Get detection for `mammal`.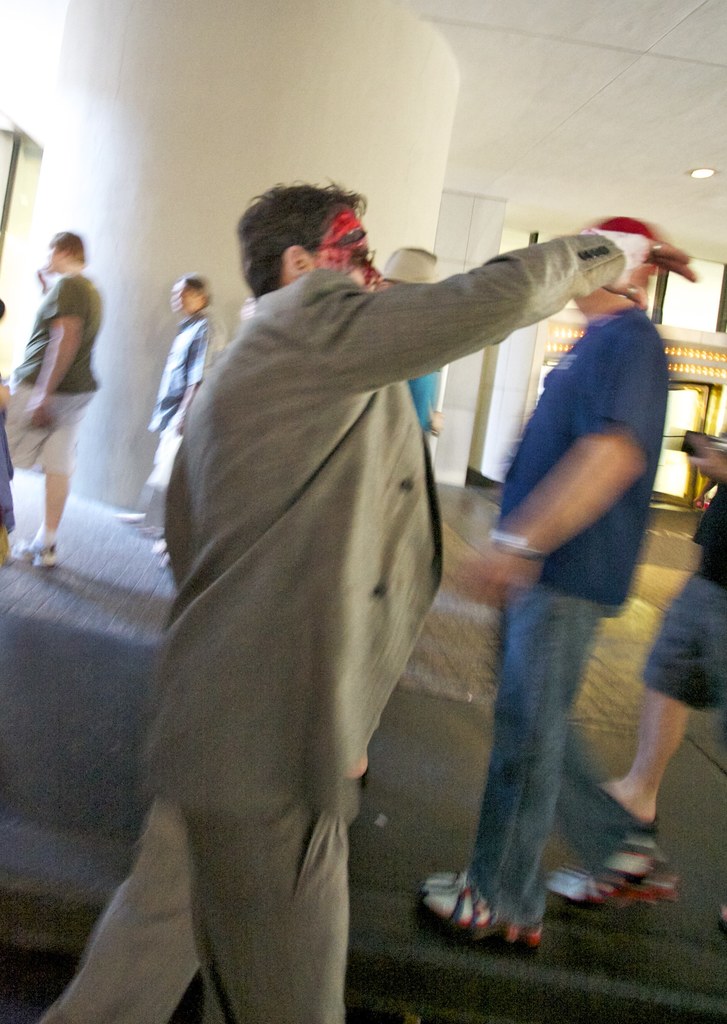
Detection: left=72, top=193, right=598, bottom=935.
